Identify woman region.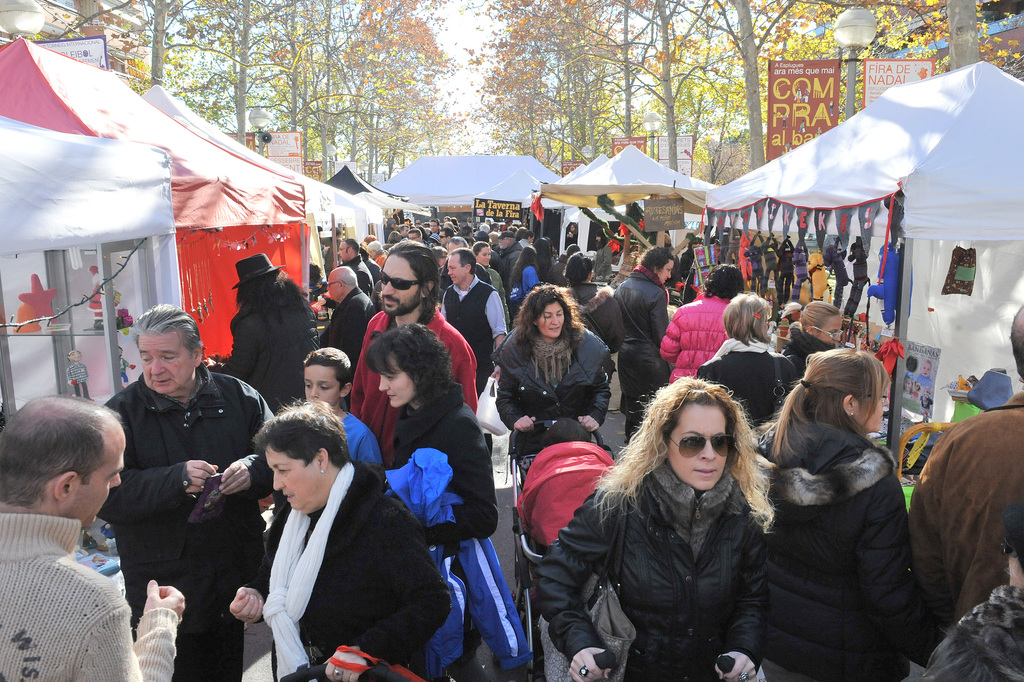
Region: l=224, t=399, r=456, b=681.
